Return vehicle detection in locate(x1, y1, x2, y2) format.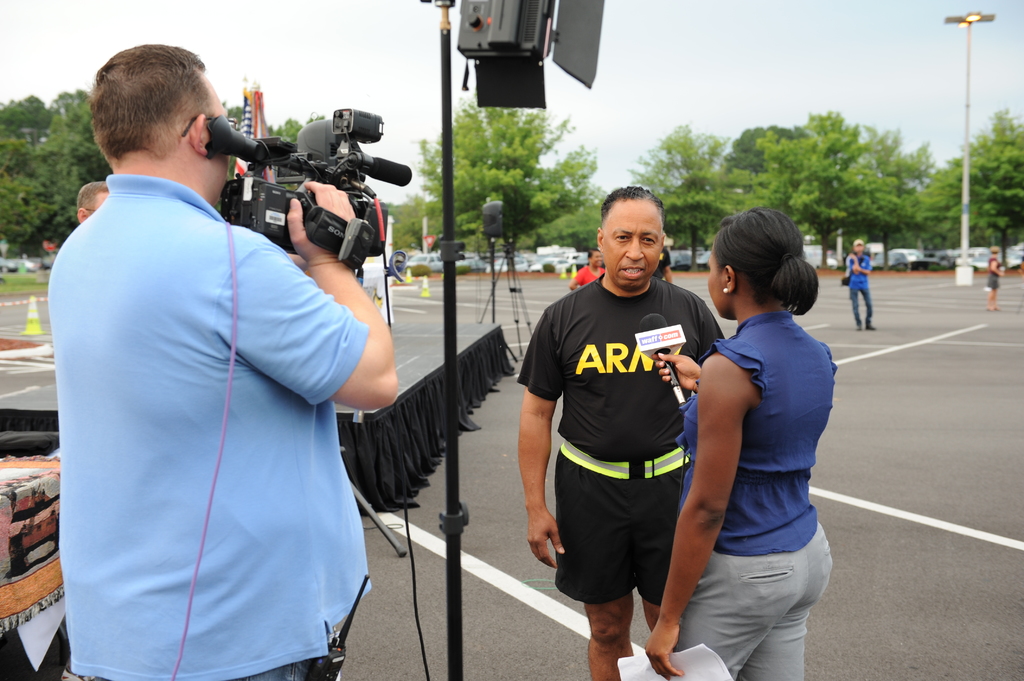
locate(488, 254, 538, 273).
